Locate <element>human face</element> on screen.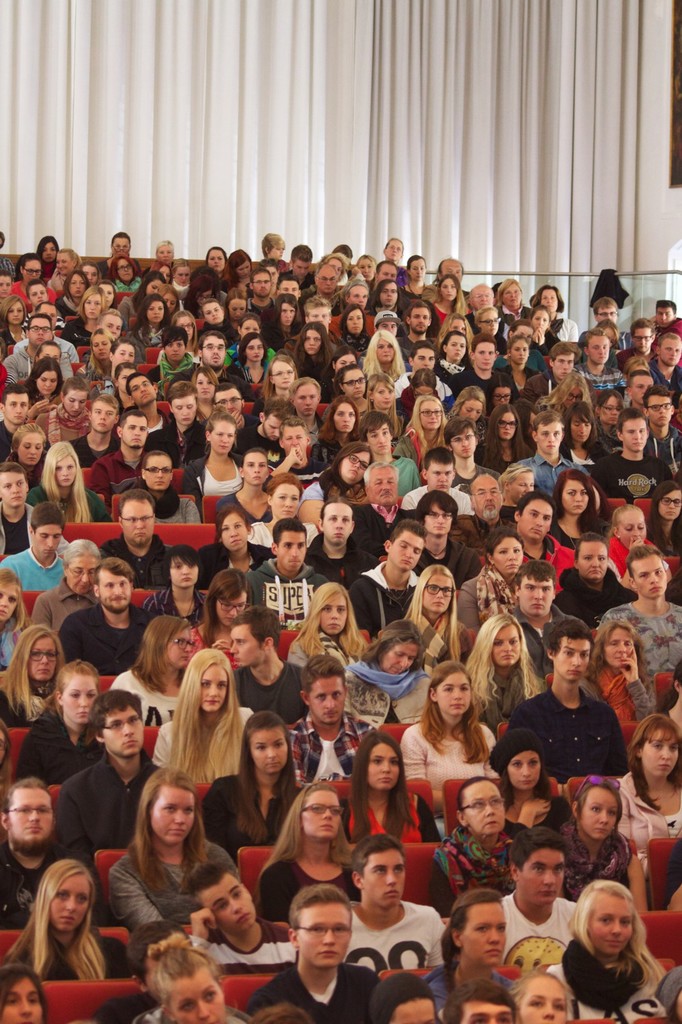
On screen at (x1=251, y1=730, x2=287, y2=772).
